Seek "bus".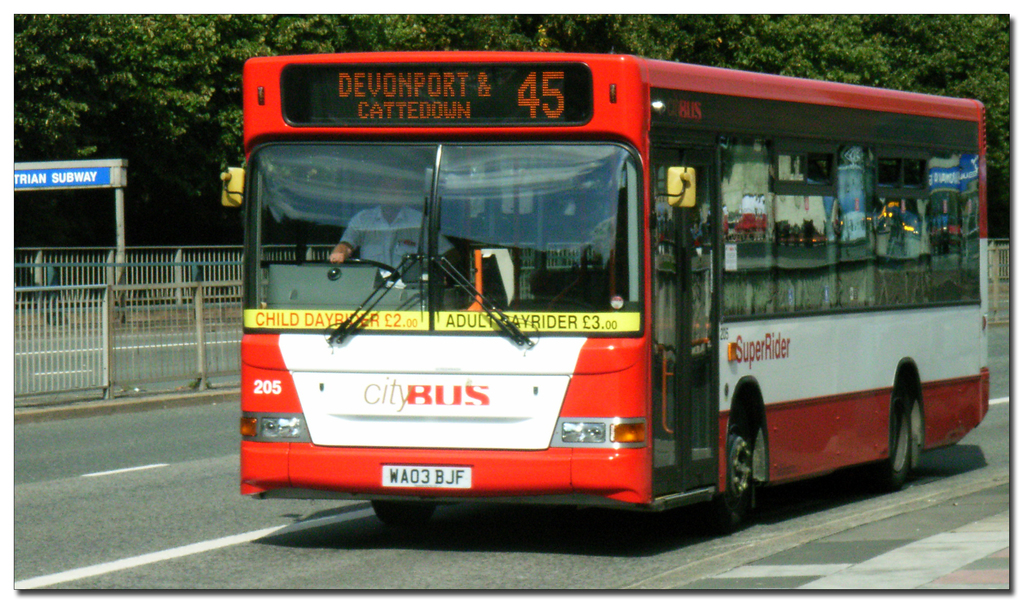
BBox(218, 39, 993, 543).
